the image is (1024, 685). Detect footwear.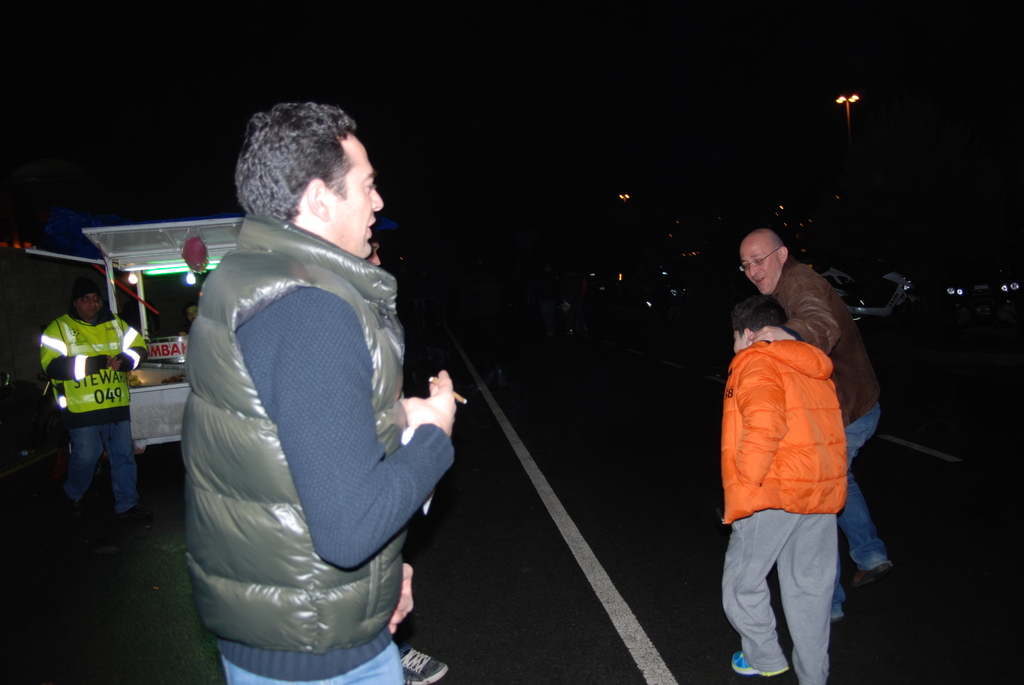
Detection: box(117, 503, 151, 519).
